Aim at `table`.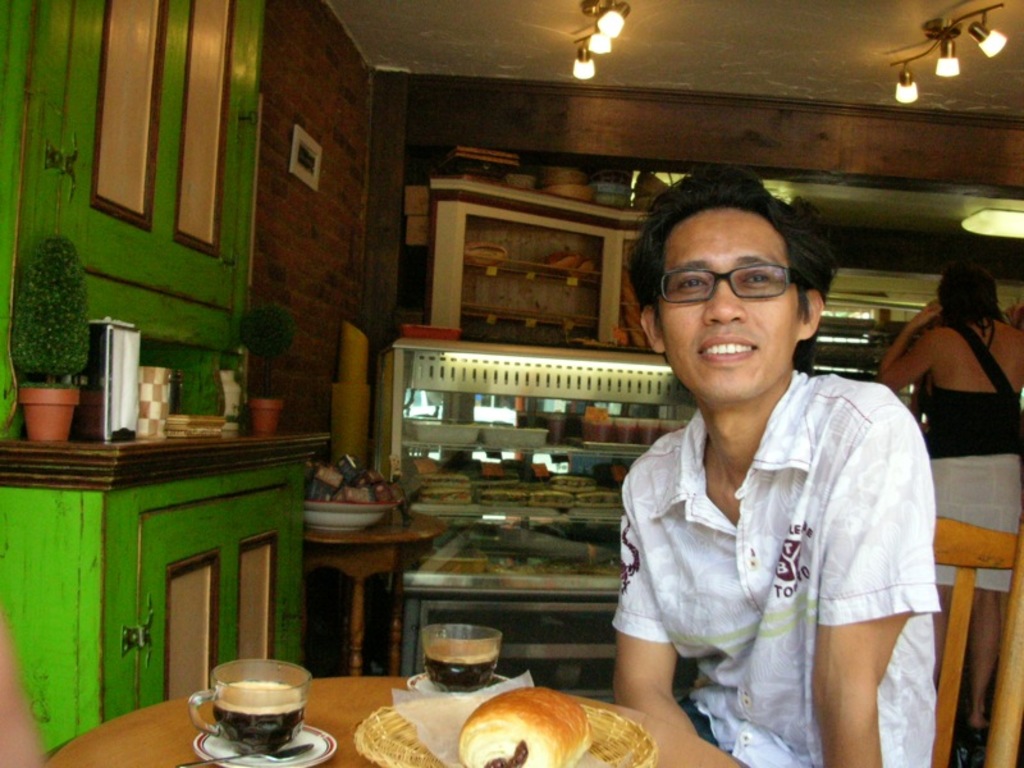
Aimed at pyautogui.locateOnScreen(33, 671, 745, 767).
